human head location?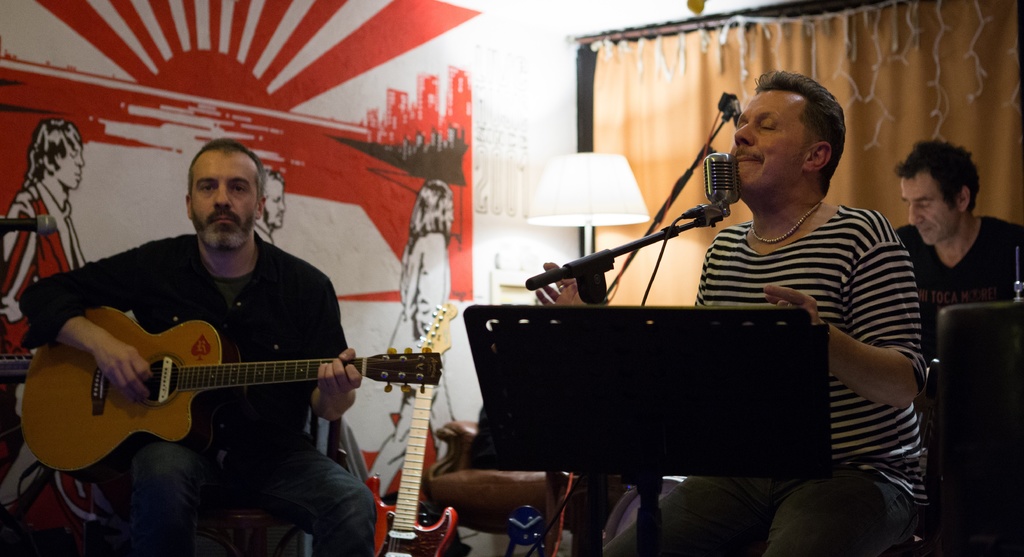
255/170/284/229
